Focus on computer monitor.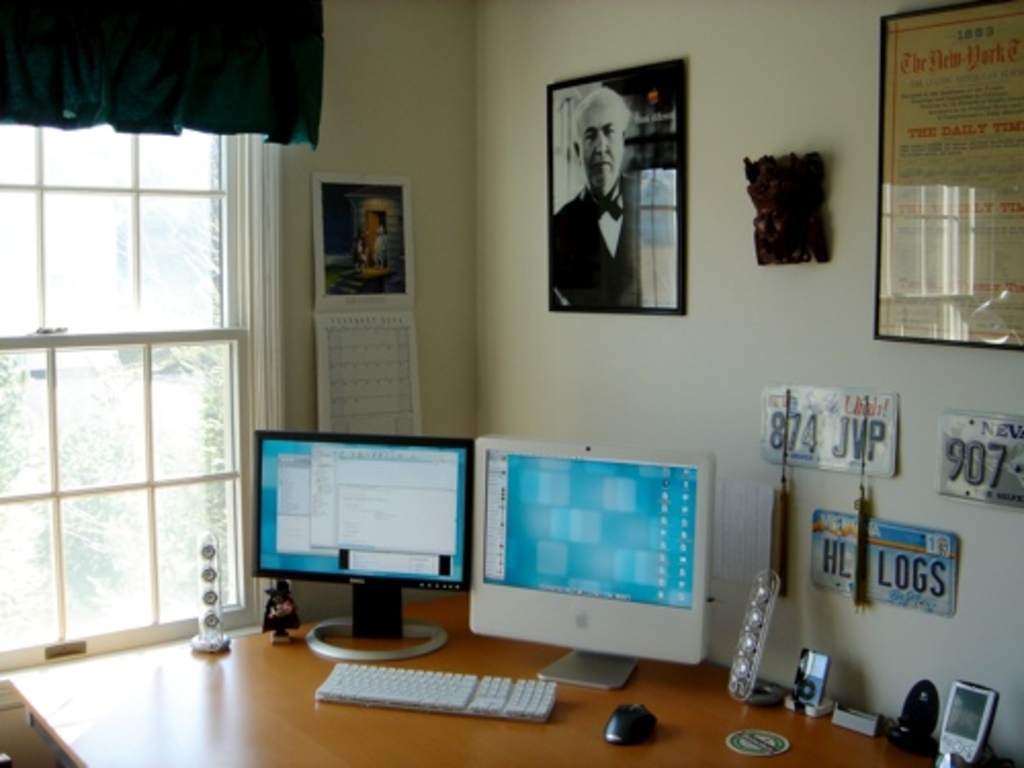
Focused at (469, 440, 735, 700).
